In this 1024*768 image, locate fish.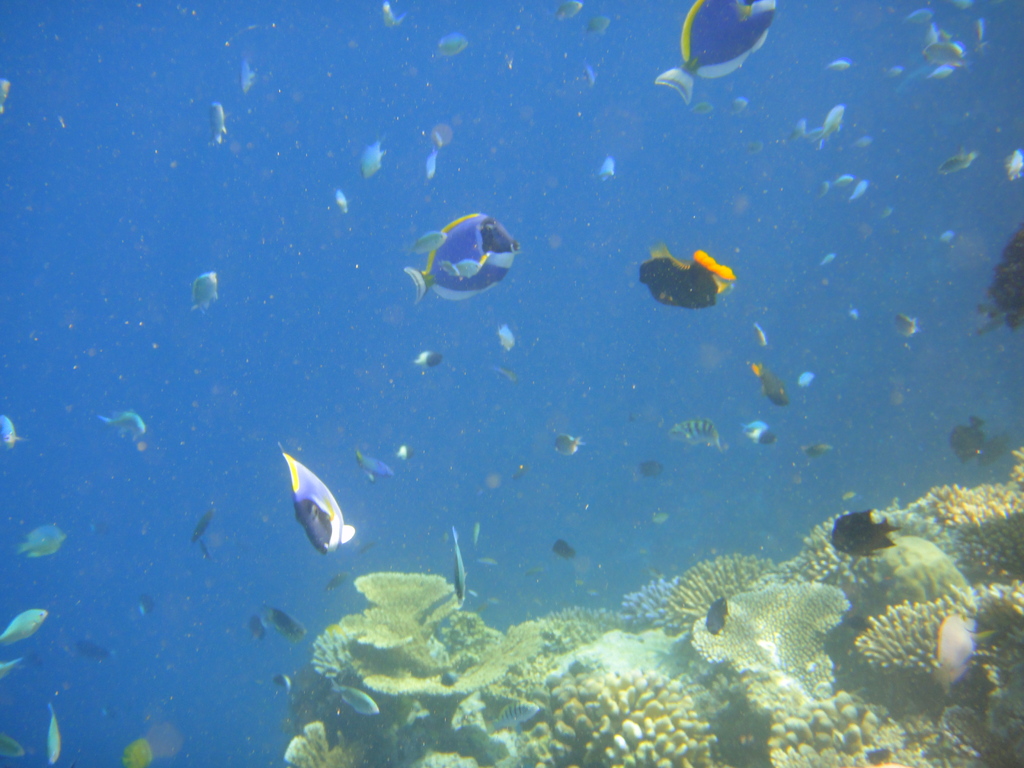
Bounding box: select_region(424, 150, 440, 182).
